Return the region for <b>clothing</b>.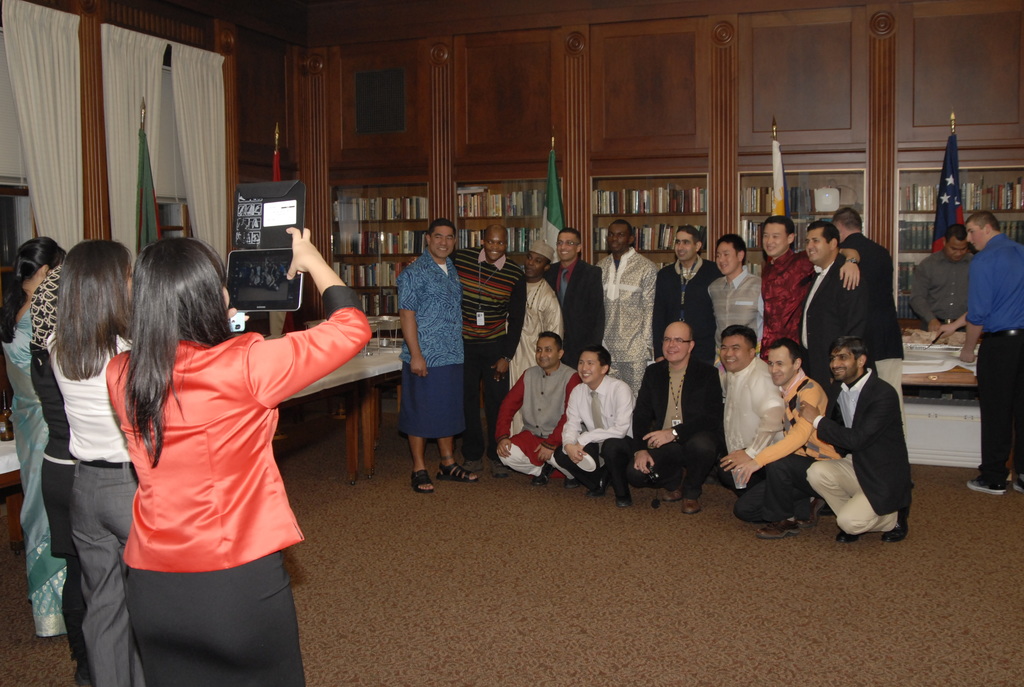
<region>654, 253, 713, 365</region>.
